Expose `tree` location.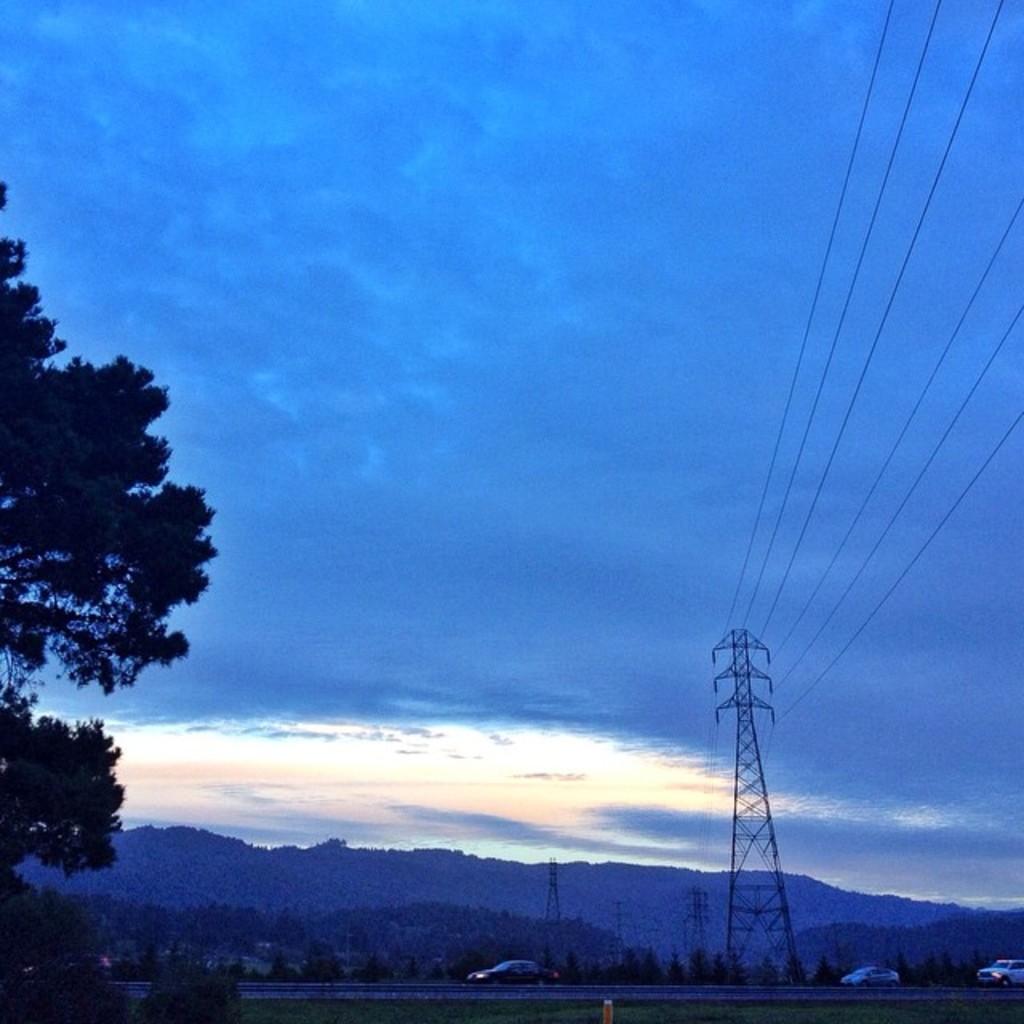
Exposed at rect(814, 950, 843, 989).
